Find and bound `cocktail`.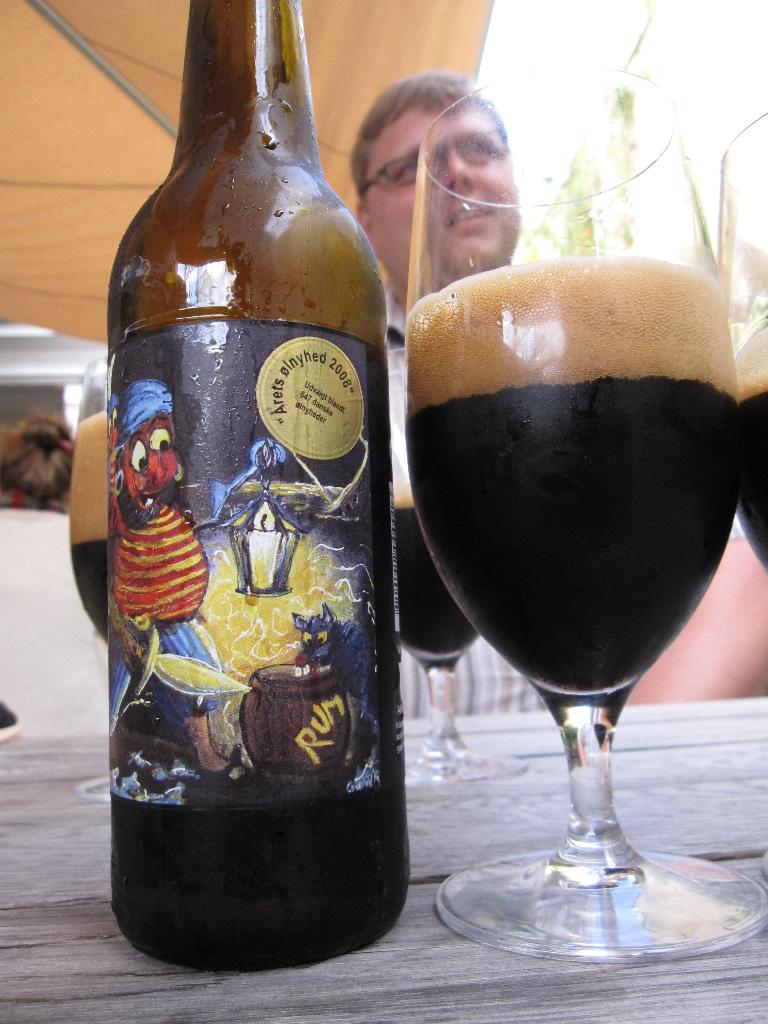
Bound: [x1=714, y1=99, x2=767, y2=572].
